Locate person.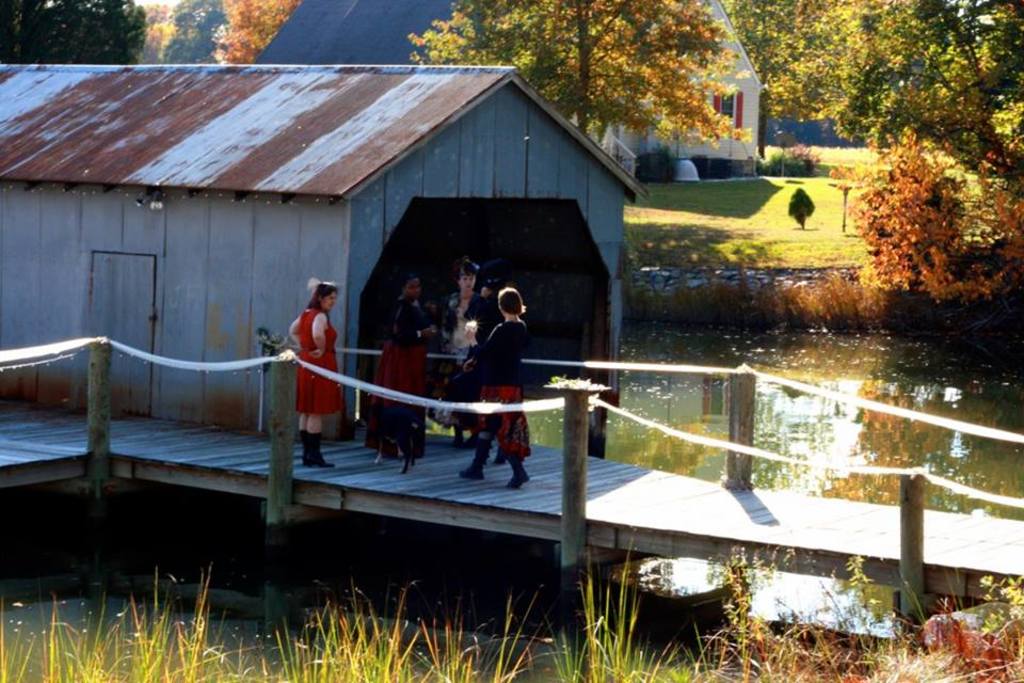
Bounding box: box(466, 283, 526, 487).
